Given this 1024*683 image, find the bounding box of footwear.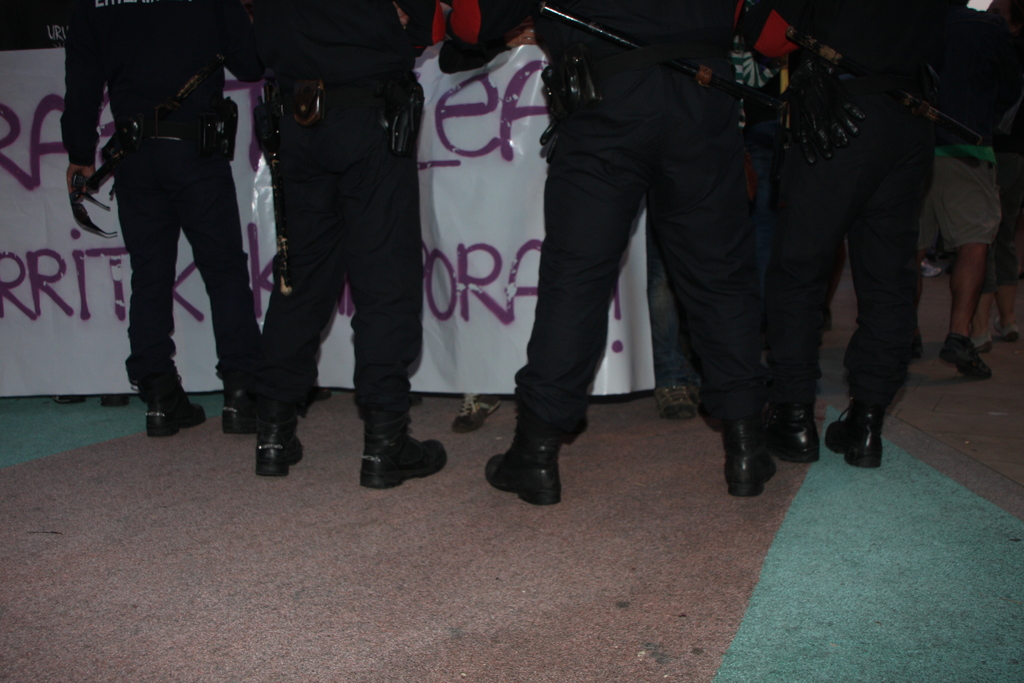
locate(143, 378, 203, 439).
